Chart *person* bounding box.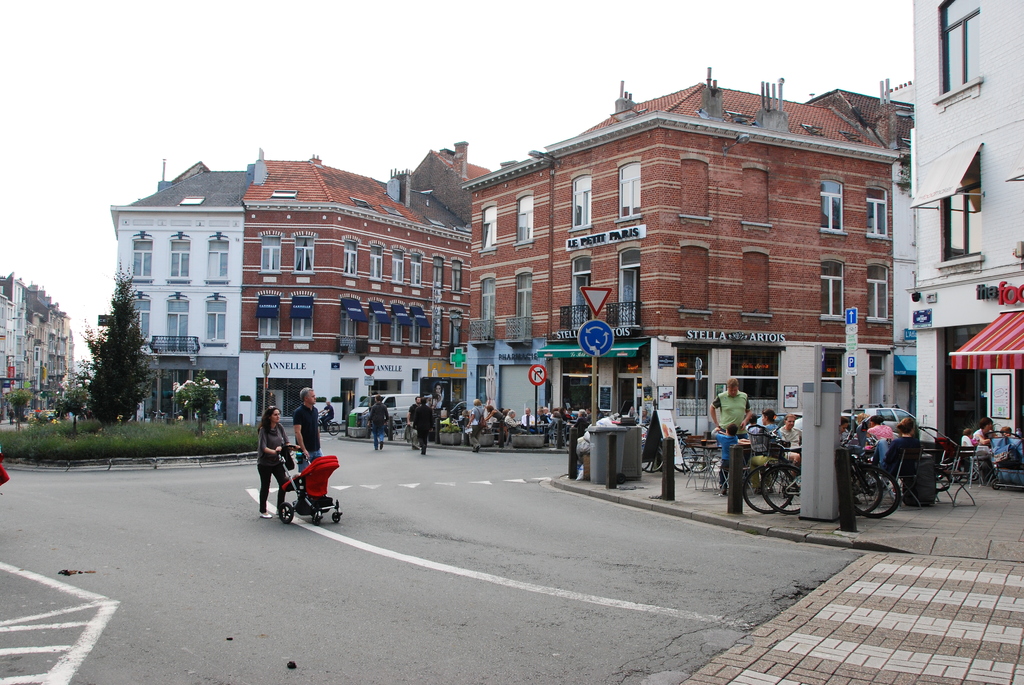
Charted: (518,406,539,434).
